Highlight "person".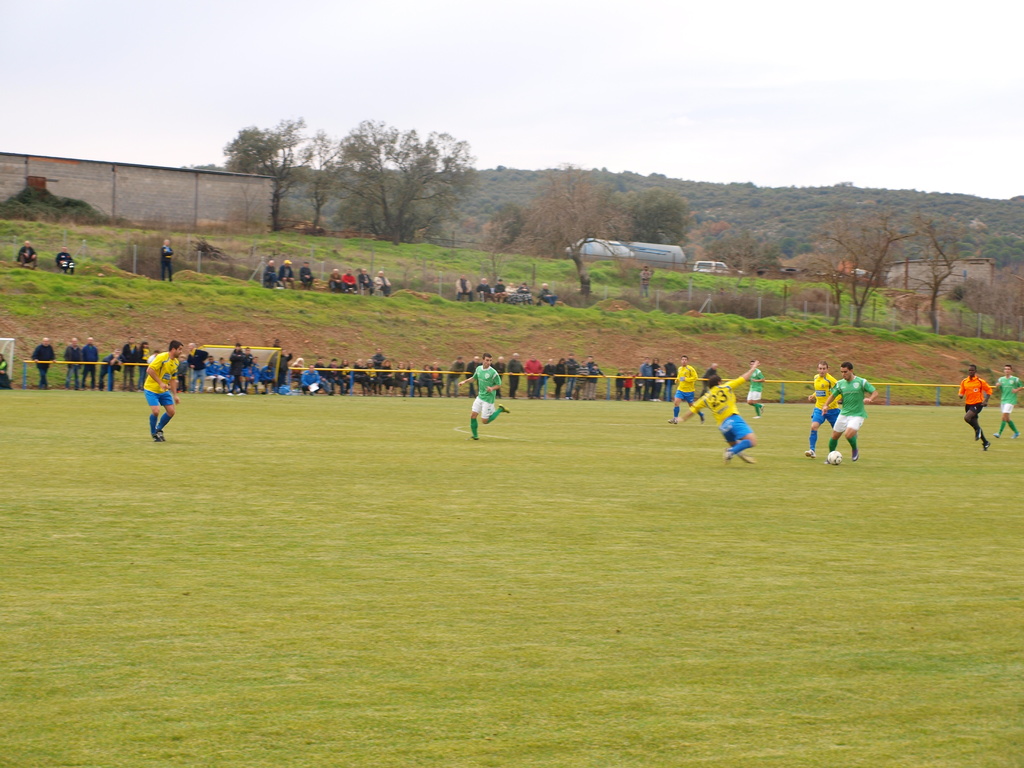
Highlighted region: {"x1": 145, "y1": 340, "x2": 183, "y2": 444}.
